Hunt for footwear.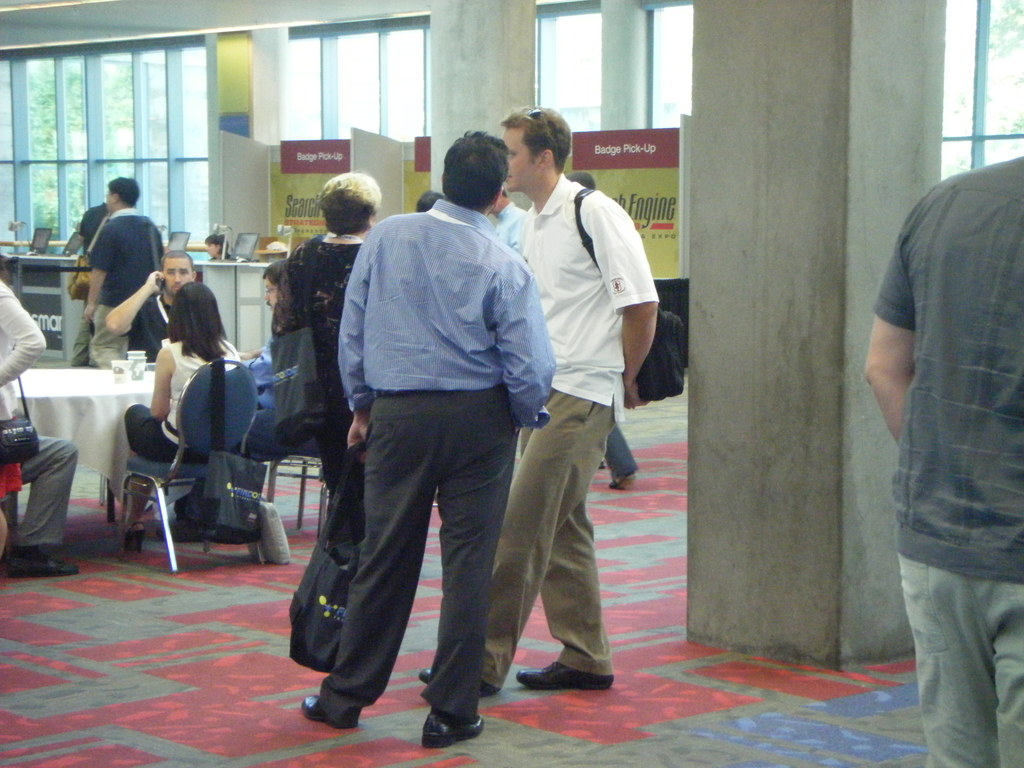
Hunted down at [x1=514, y1=655, x2=611, y2=691].
